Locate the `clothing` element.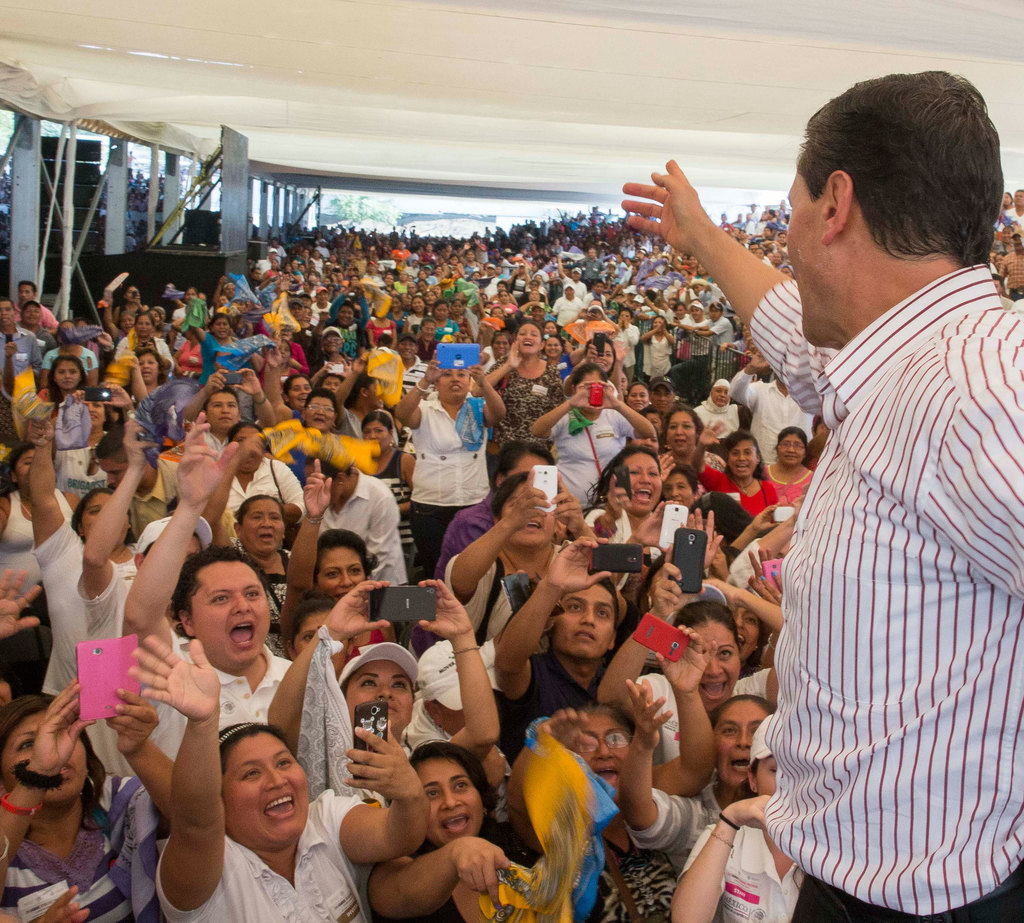
Element bbox: bbox=[382, 306, 404, 337].
